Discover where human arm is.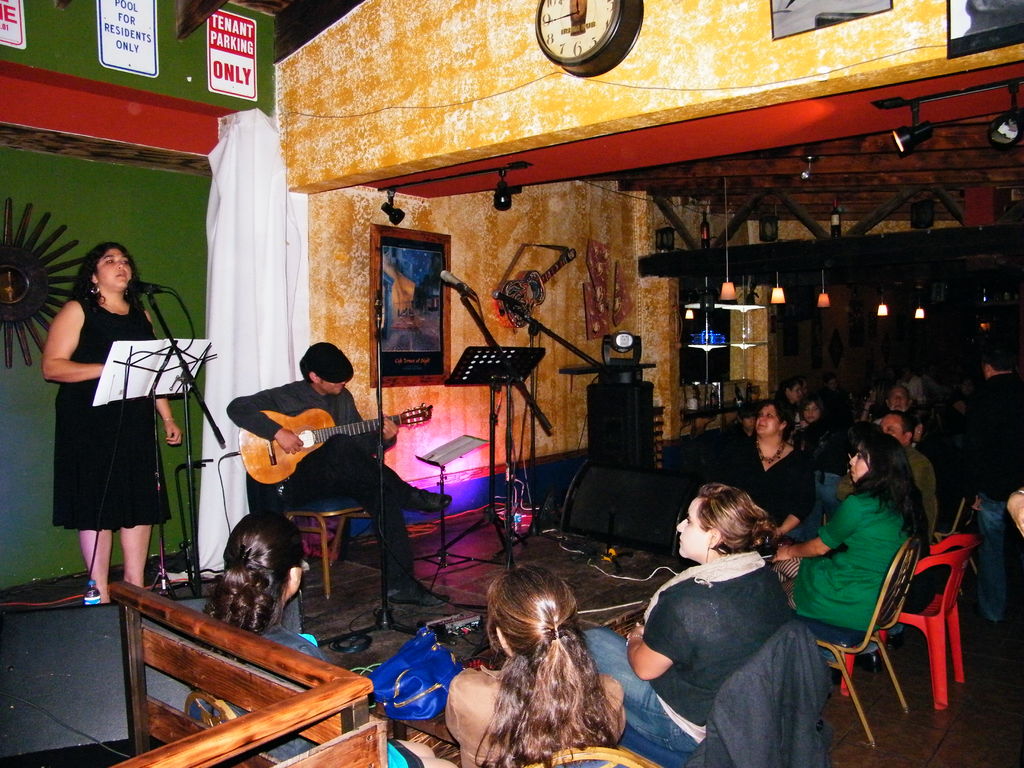
Discovered at x1=602 y1=671 x2=625 y2=748.
